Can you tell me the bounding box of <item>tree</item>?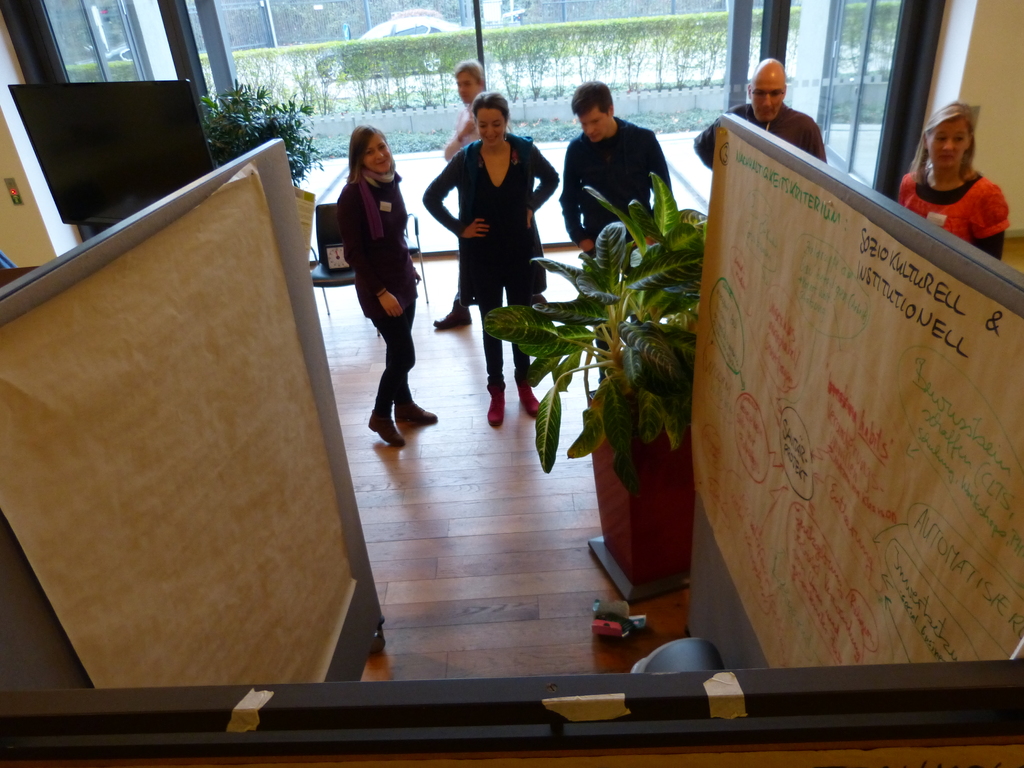
[199, 84, 328, 190].
